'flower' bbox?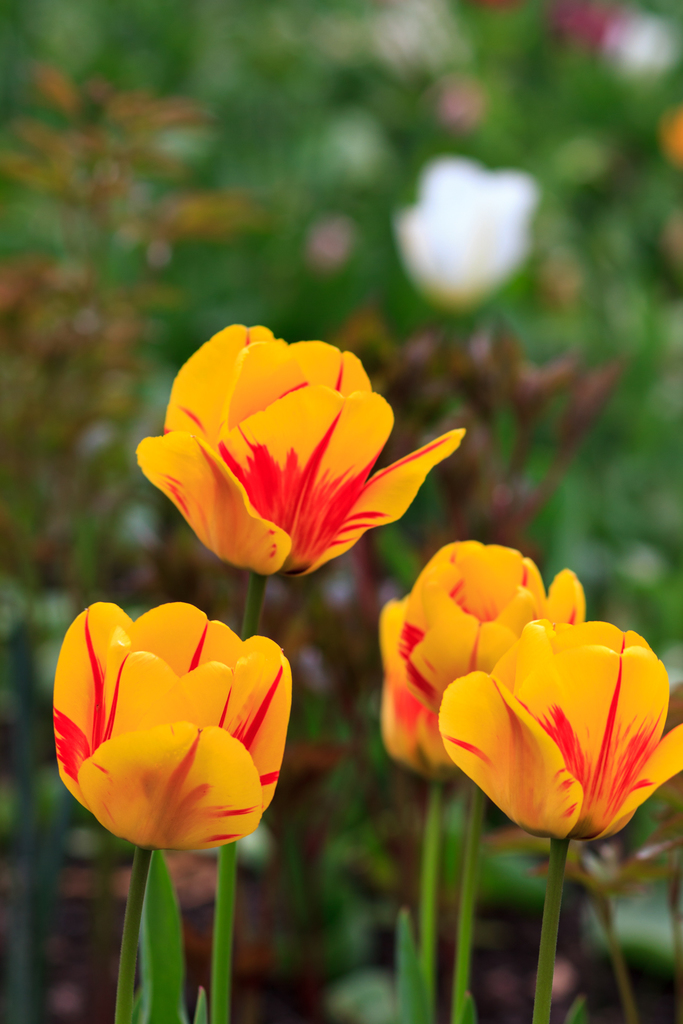
left=437, top=616, right=682, bottom=847
